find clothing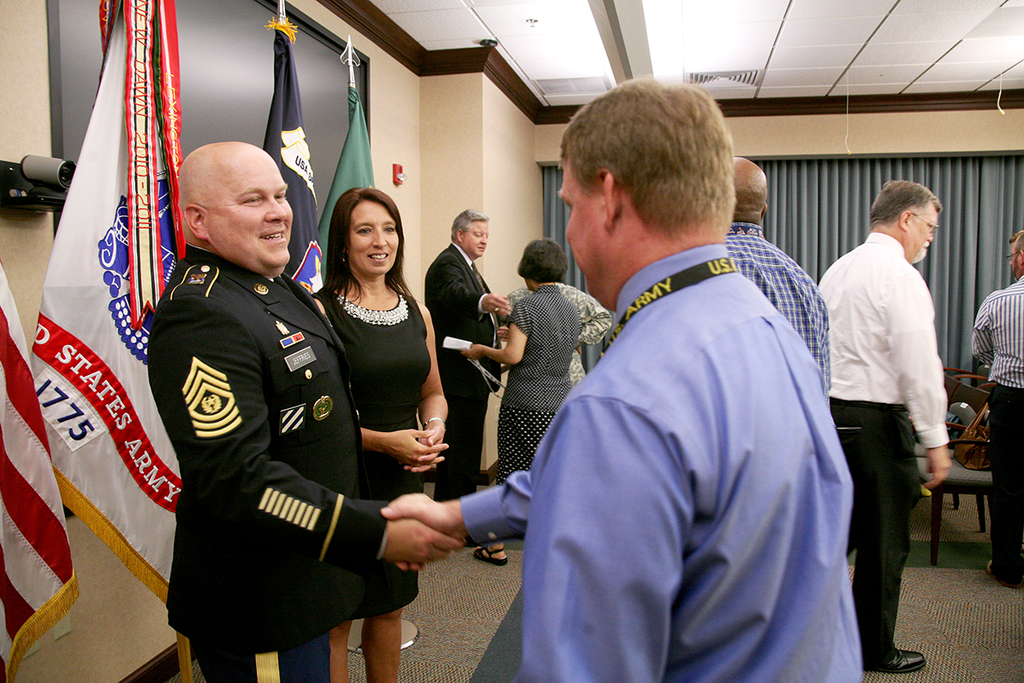
[503, 194, 877, 682]
